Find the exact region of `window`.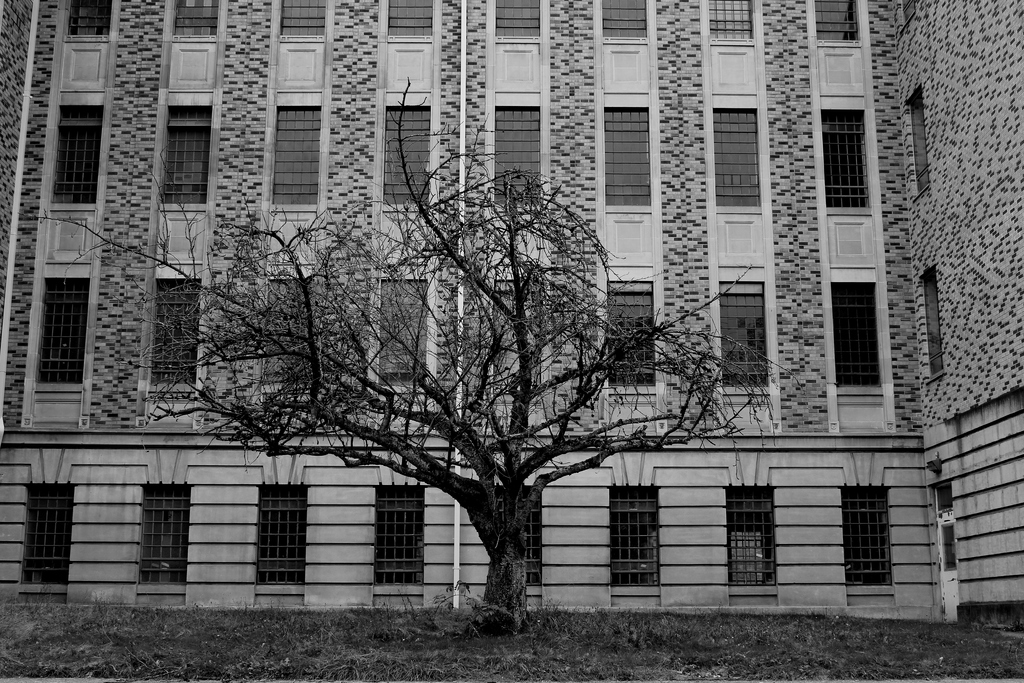
Exact region: 22,483,74,600.
